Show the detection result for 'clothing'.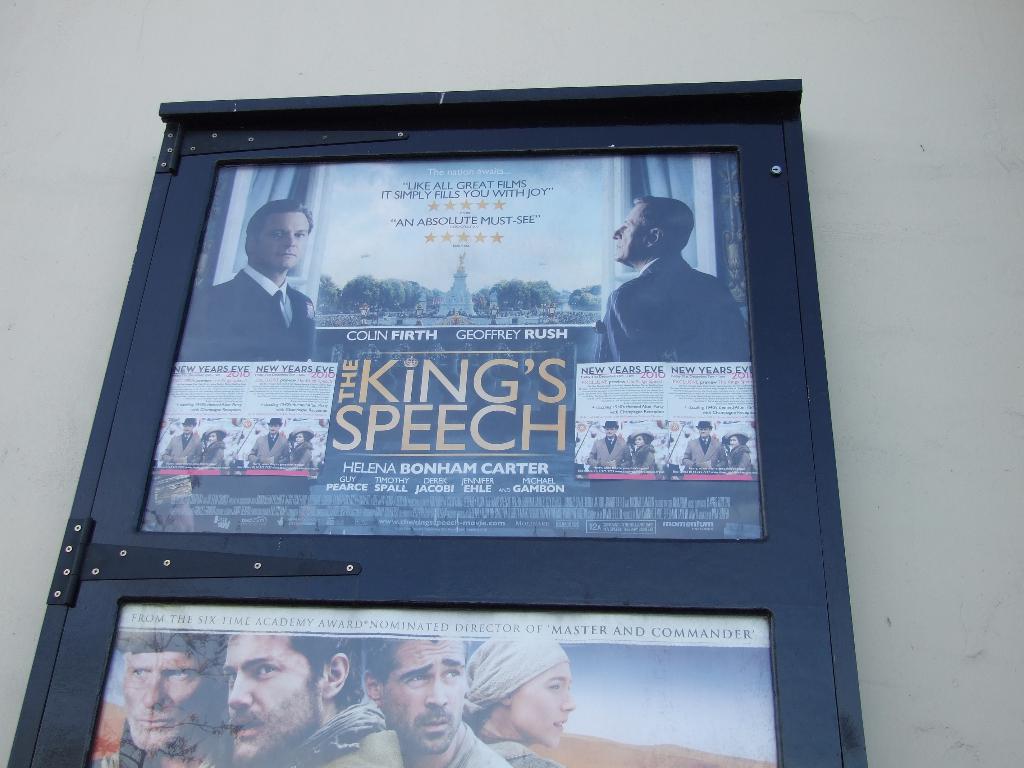
rect(629, 446, 662, 474).
